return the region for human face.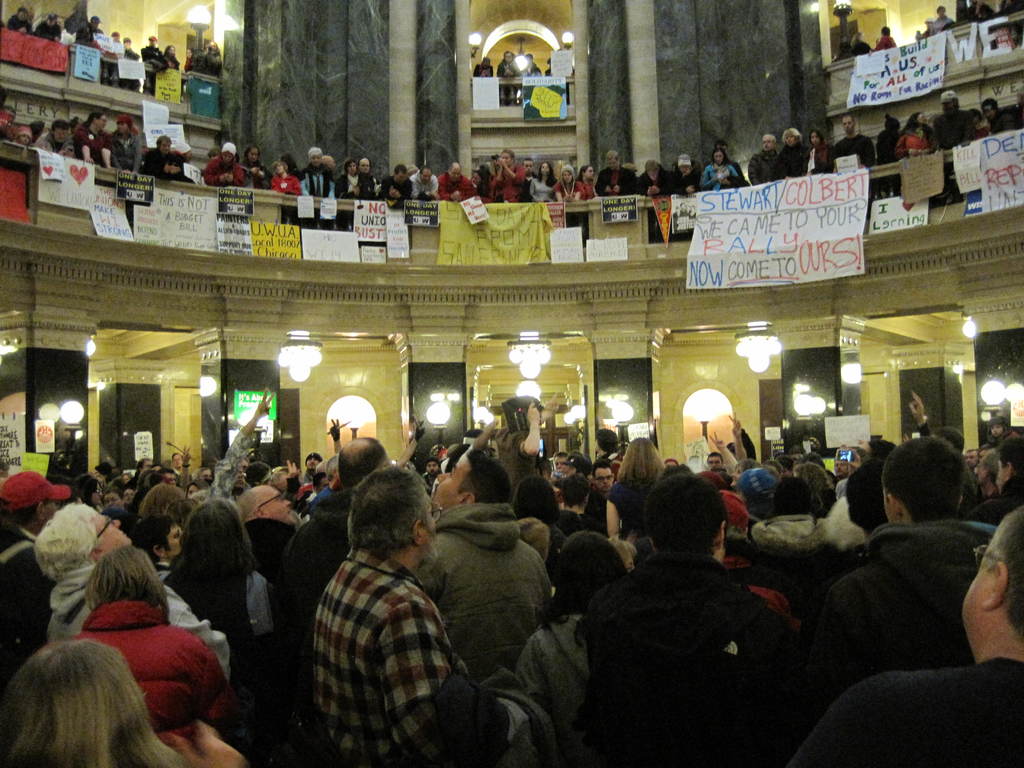
(x1=998, y1=458, x2=1005, y2=492).
